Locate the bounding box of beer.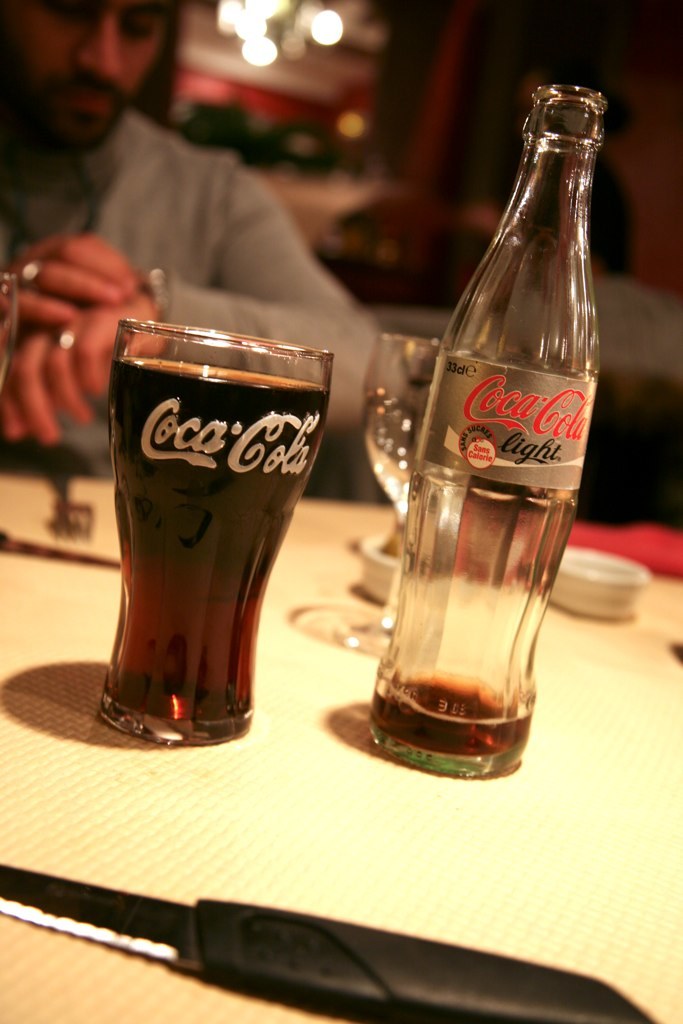
Bounding box: [x1=351, y1=76, x2=606, y2=780].
